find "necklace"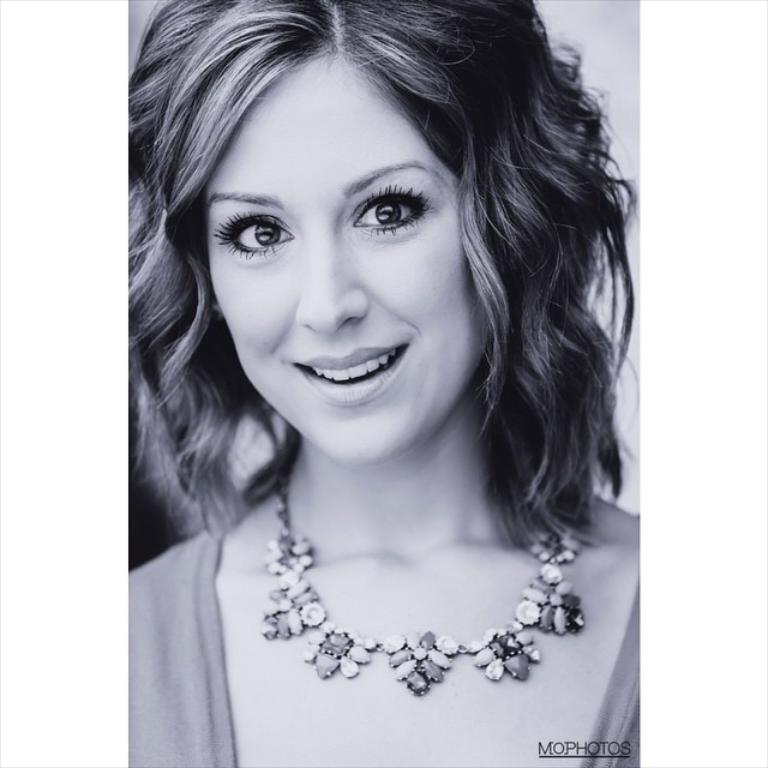
{"left": 277, "top": 469, "right": 613, "bottom": 718}
